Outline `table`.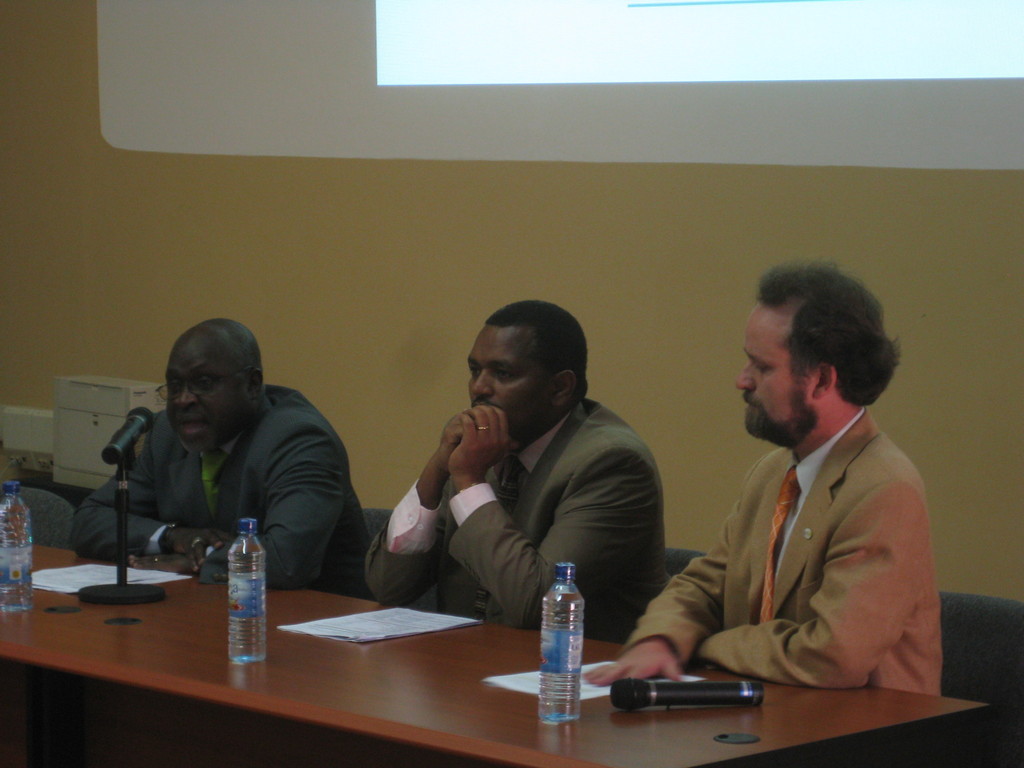
Outline: [0,547,989,767].
